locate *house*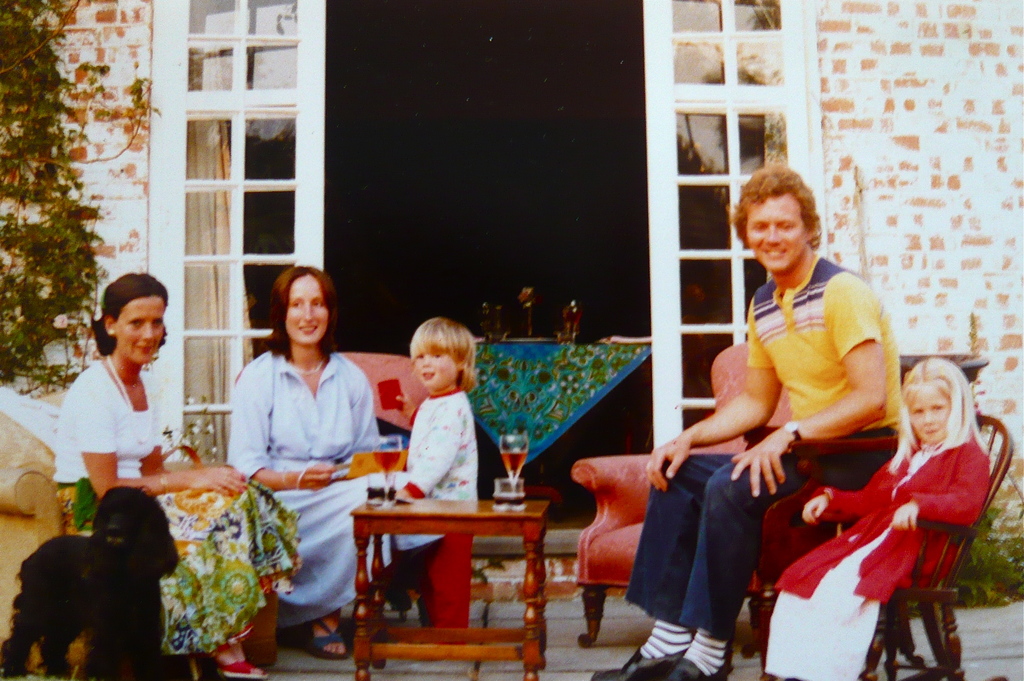
{"left": 32, "top": 8, "right": 940, "bottom": 650}
